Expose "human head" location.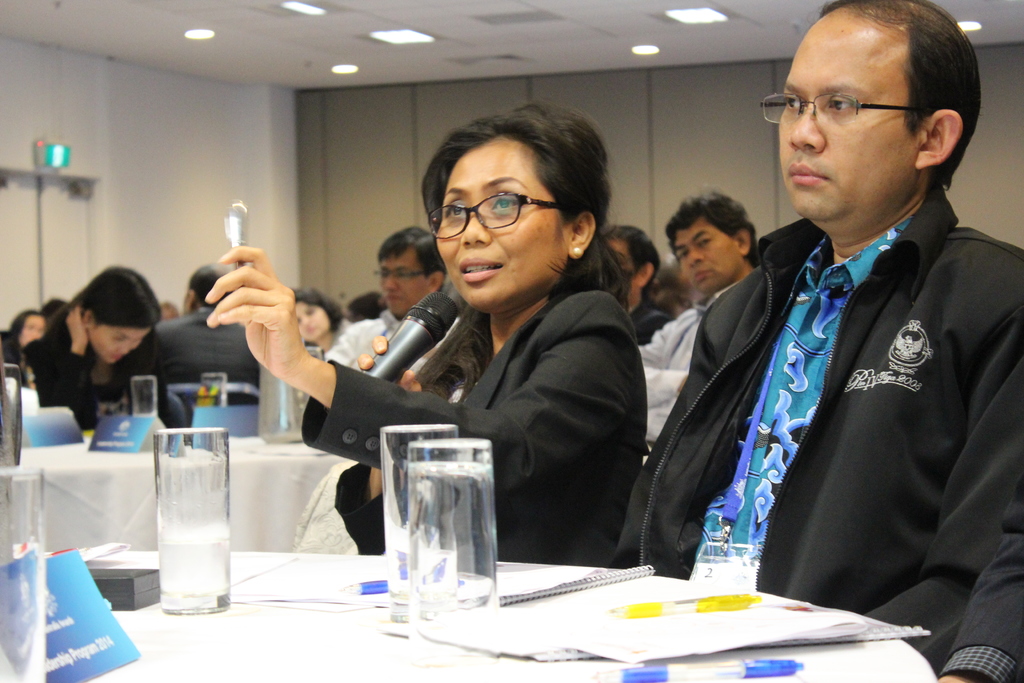
Exposed at 63:261:163:368.
